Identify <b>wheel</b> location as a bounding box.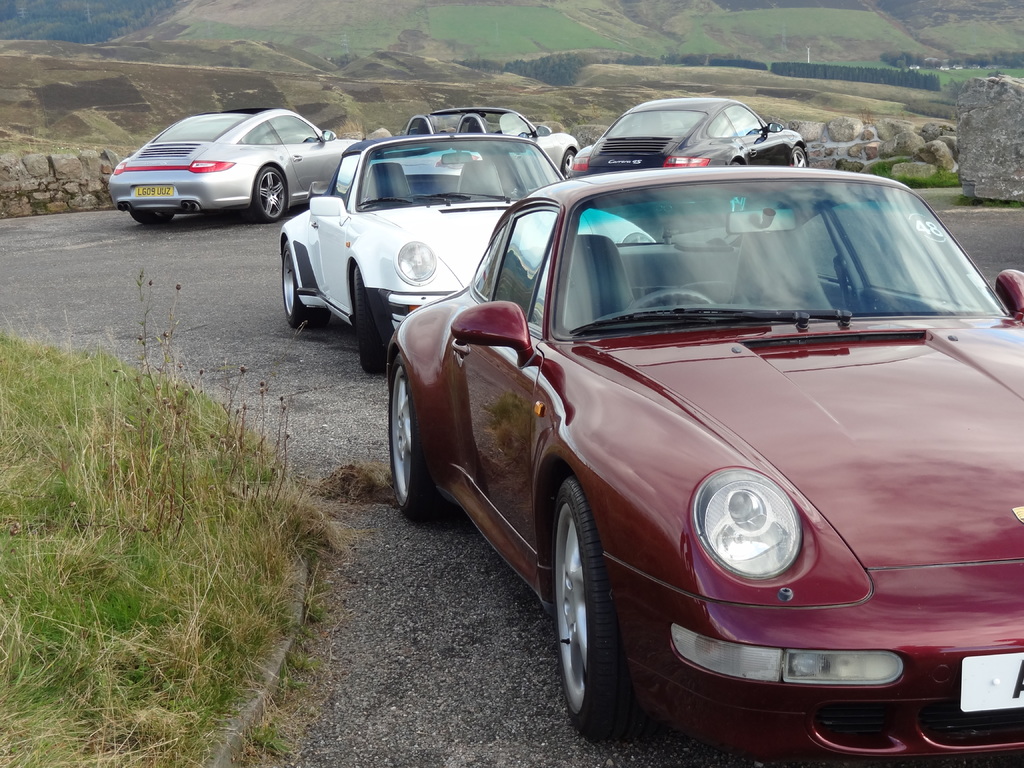
353/264/382/378.
